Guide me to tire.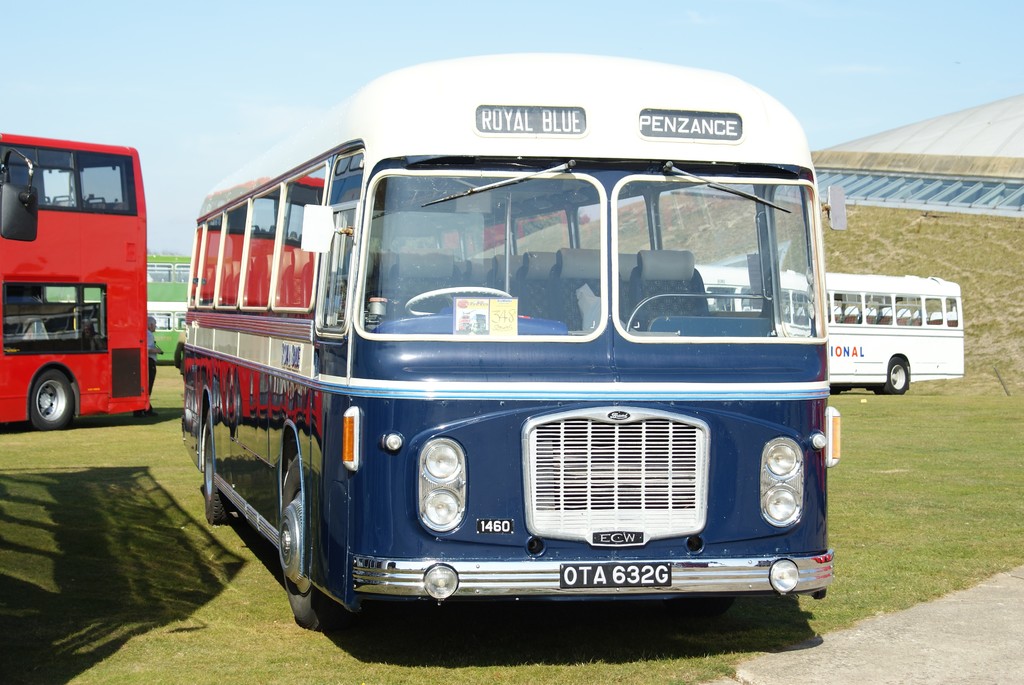
Guidance: [x1=278, y1=452, x2=360, y2=632].
